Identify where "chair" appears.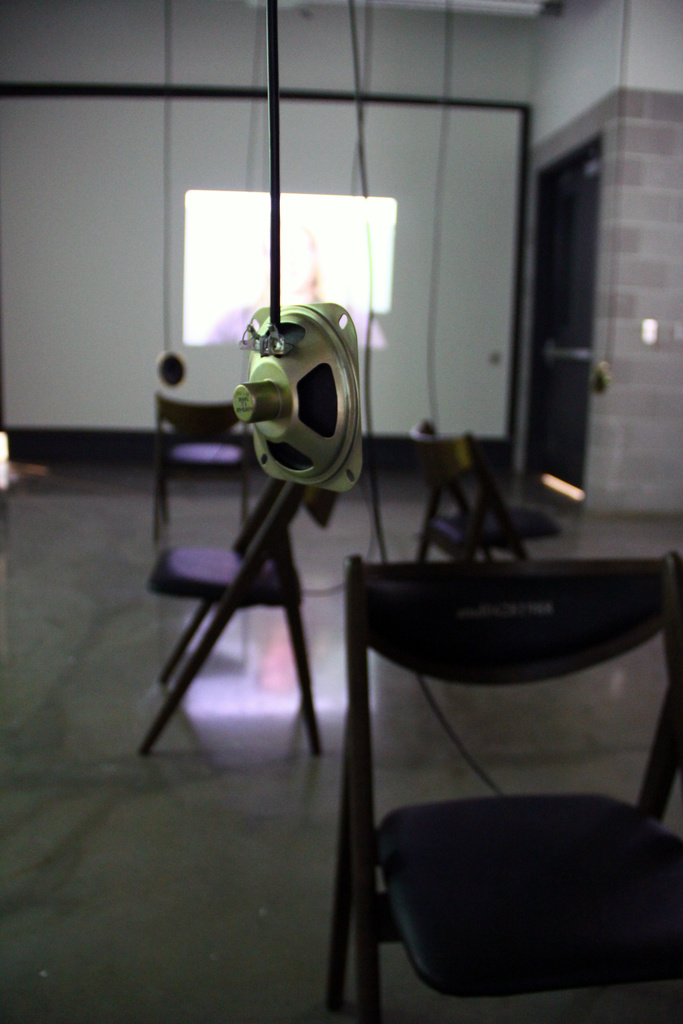
Appears at left=407, top=415, right=565, bottom=564.
